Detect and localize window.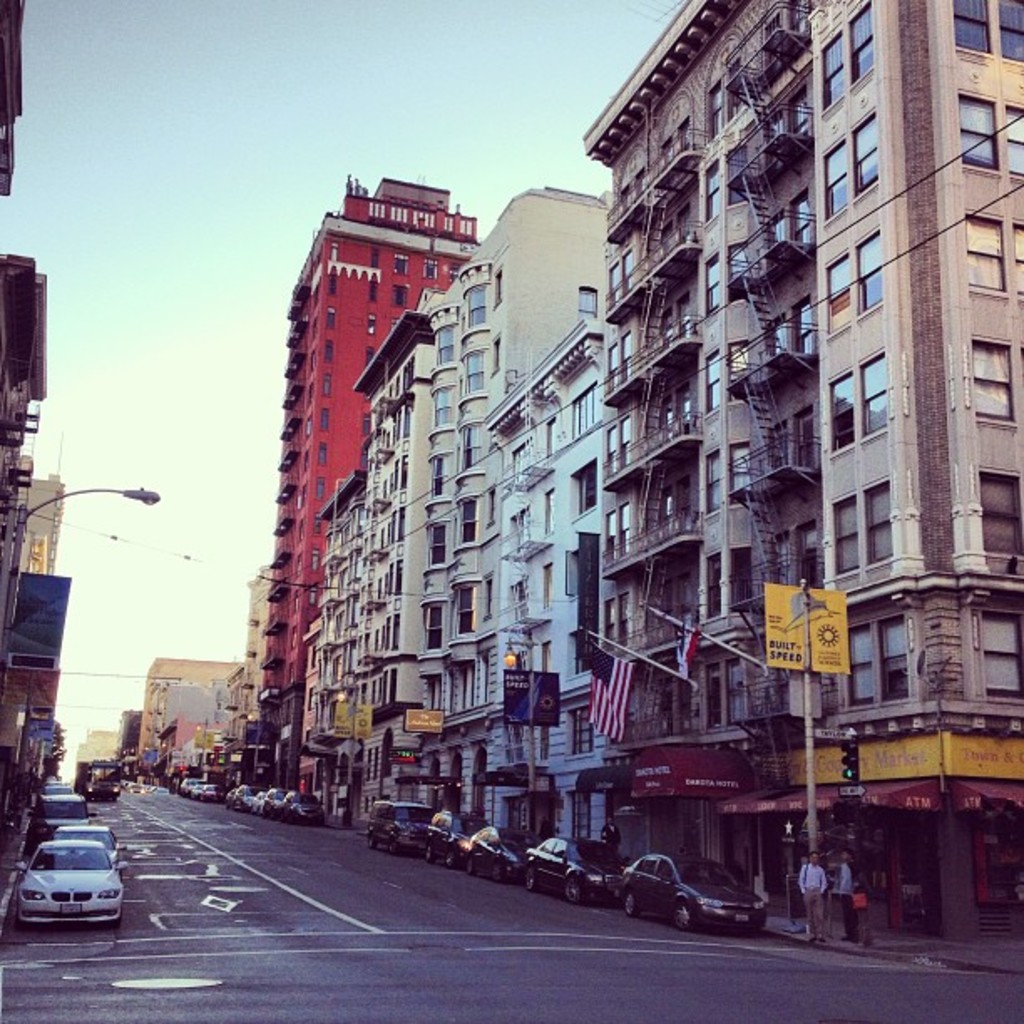
Localized at 708 162 718 218.
